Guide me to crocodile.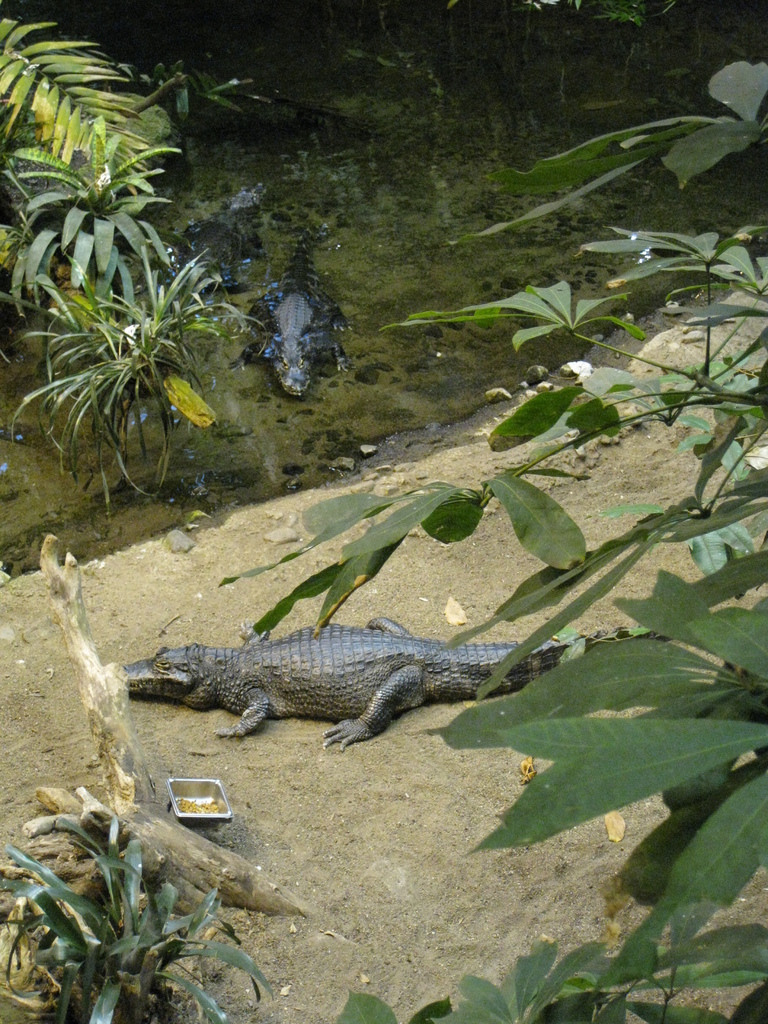
Guidance: bbox(222, 232, 346, 396).
